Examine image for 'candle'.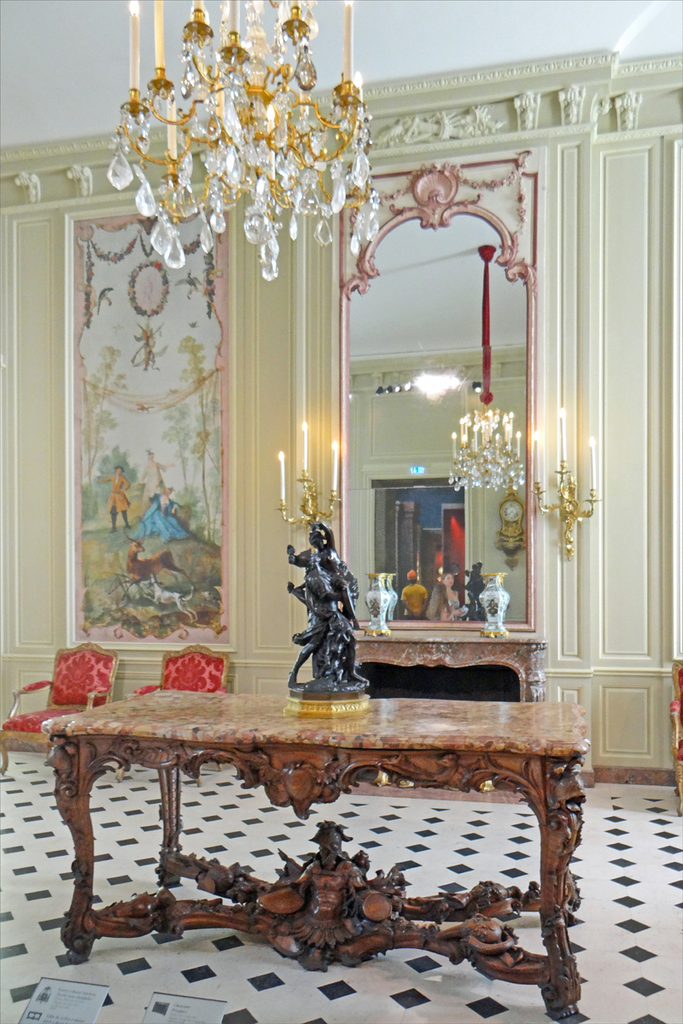
Examination result: x1=280 y1=452 x2=285 y2=509.
